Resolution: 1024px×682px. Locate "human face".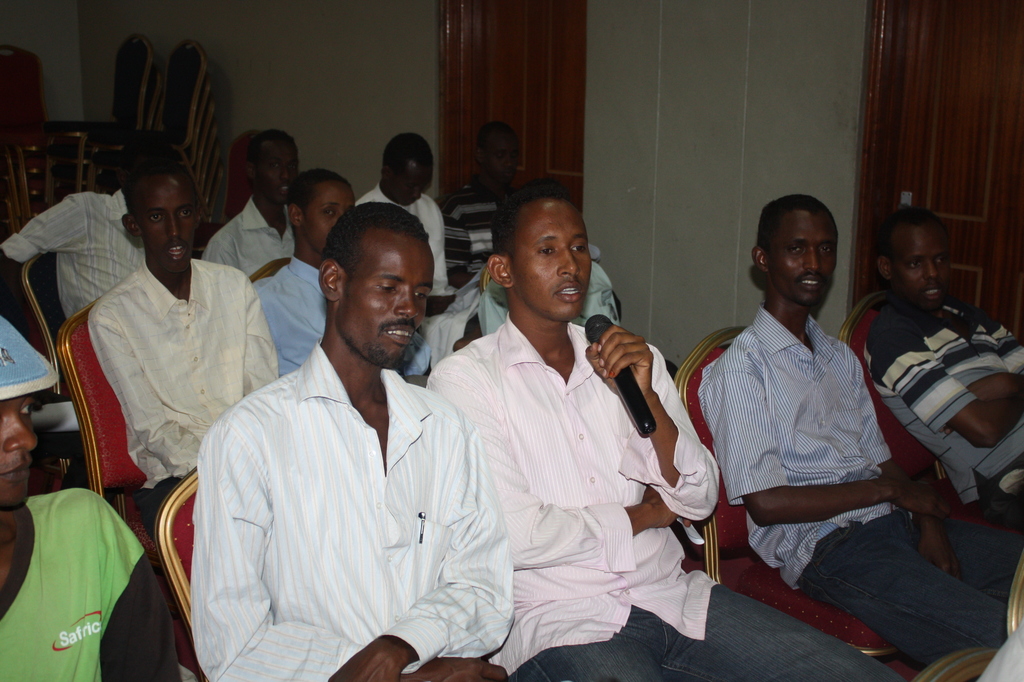
pyautogui.locateOnScreen(262, 138, 298, 203).
